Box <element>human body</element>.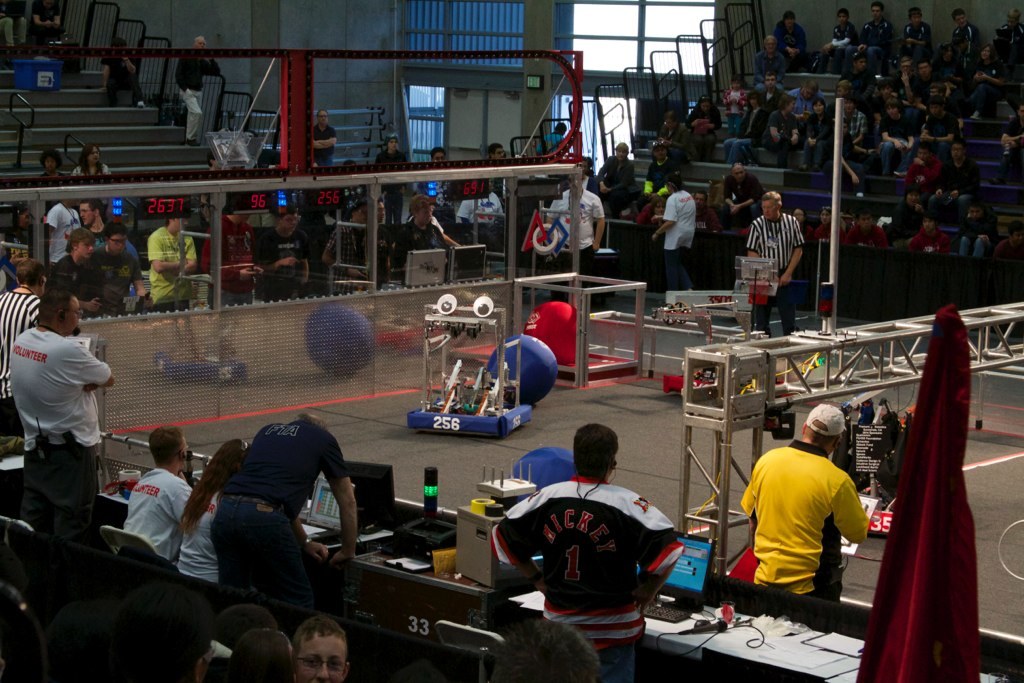
x1=839, y1=55, x2=876, y2=108.
